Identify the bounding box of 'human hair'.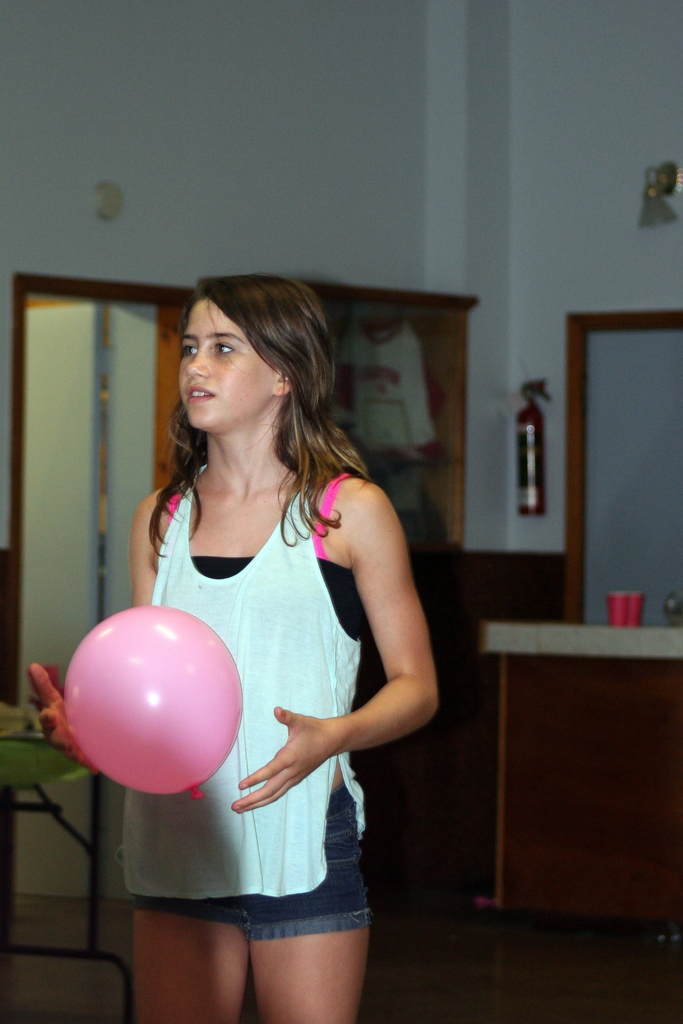
[139,280,353,550].
